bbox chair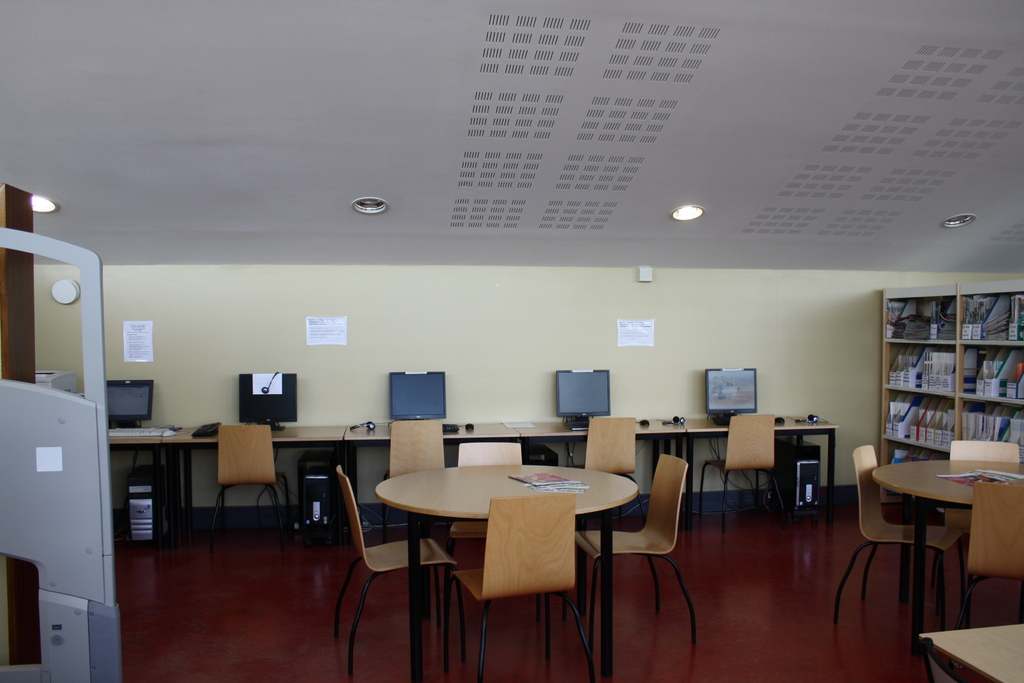
region(193, 453, 285, 545)
